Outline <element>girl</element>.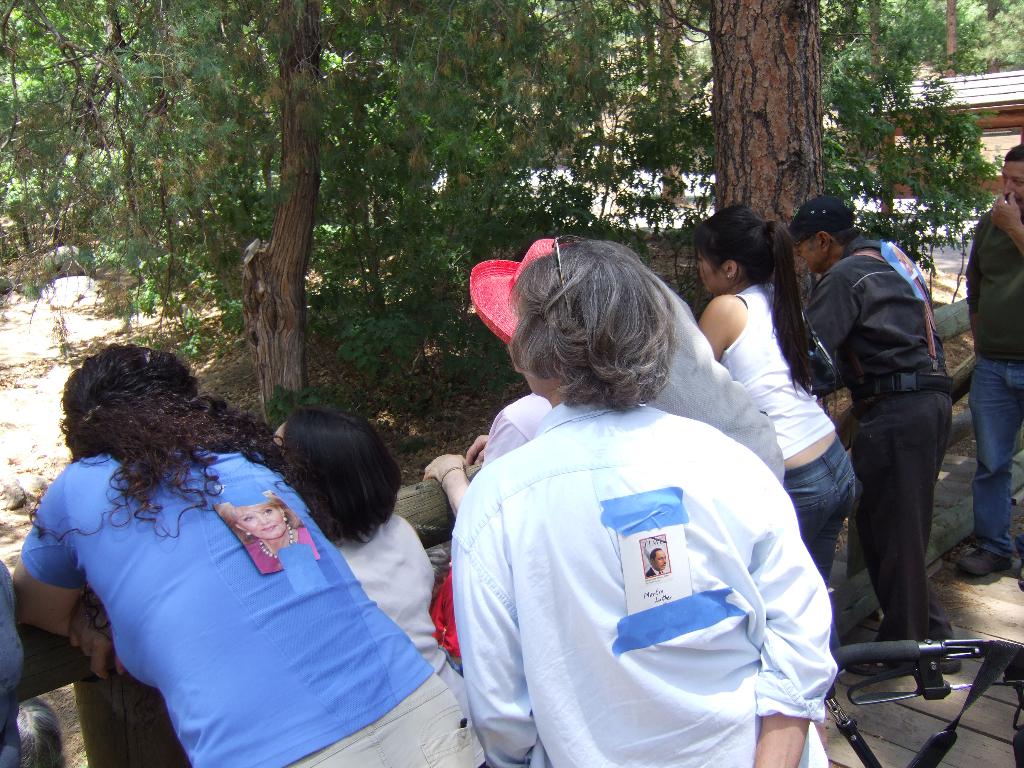
Outline: x1=694, y1=196, x2=855, y2=589.
